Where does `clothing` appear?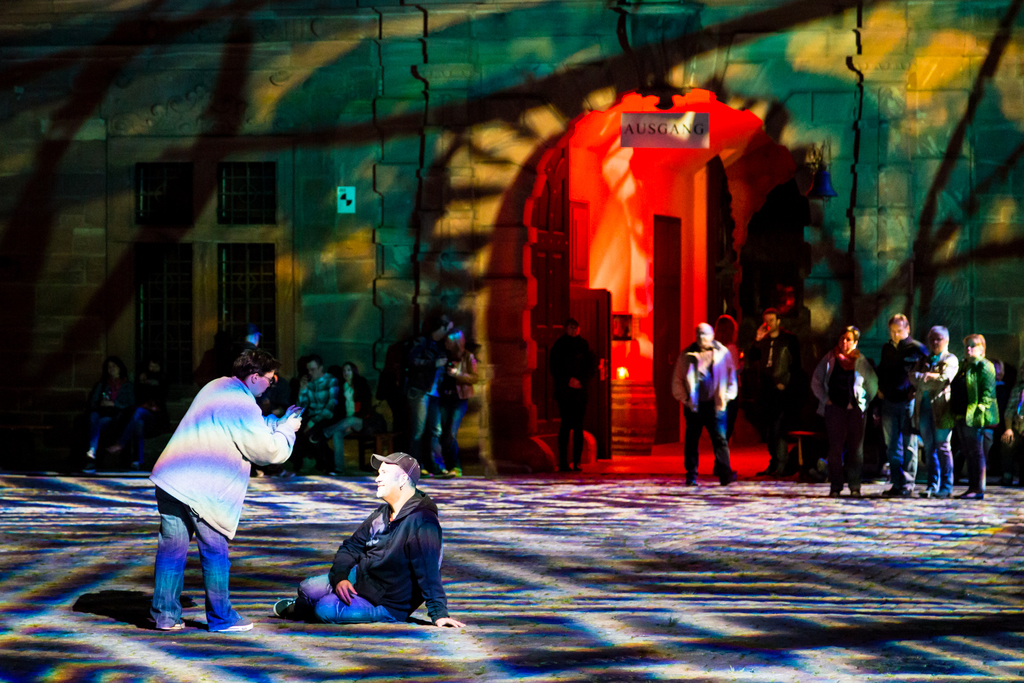
Appears at <bbox>90, 378, 130, 468</bbox>.
